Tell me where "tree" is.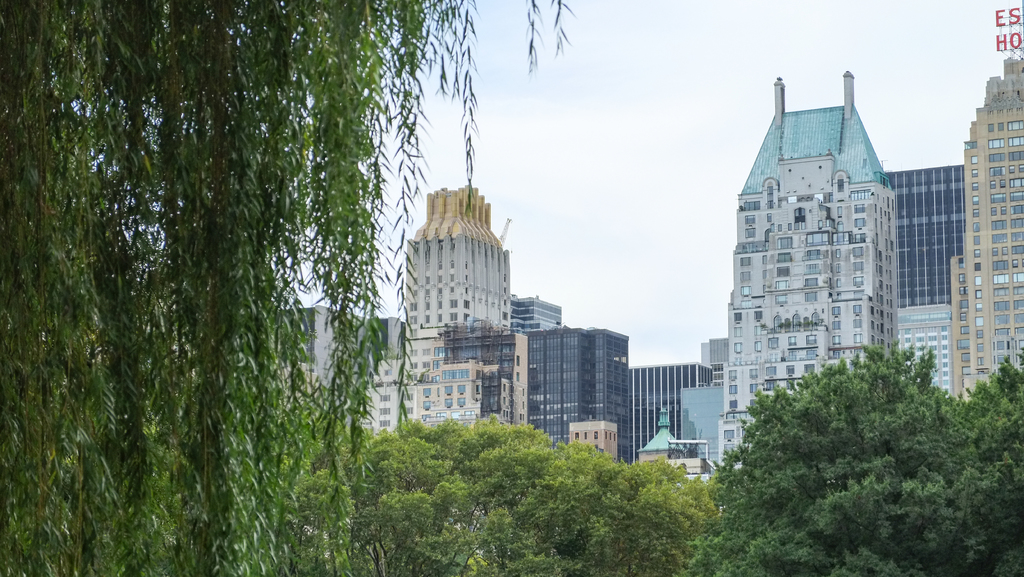
"tree" is at select_region(358, 414, 731, 576).
